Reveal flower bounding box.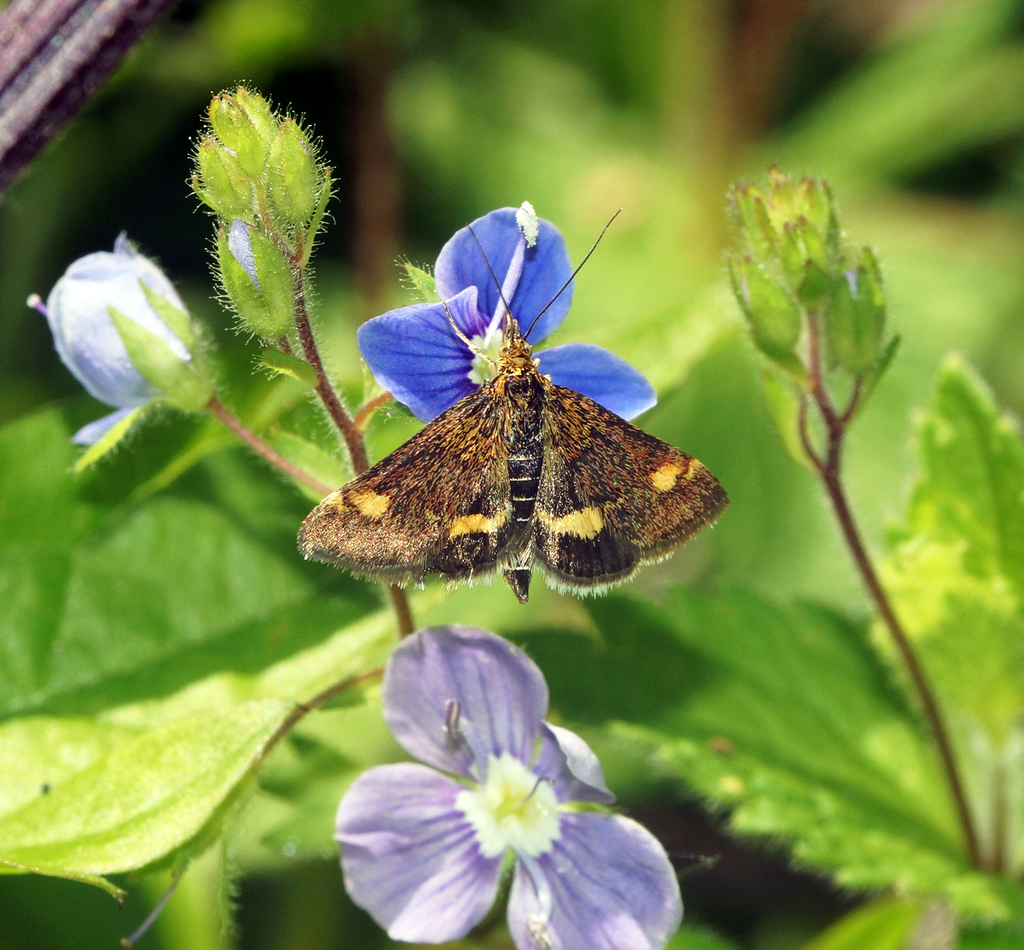
Revealed: 365:192:665:437.
